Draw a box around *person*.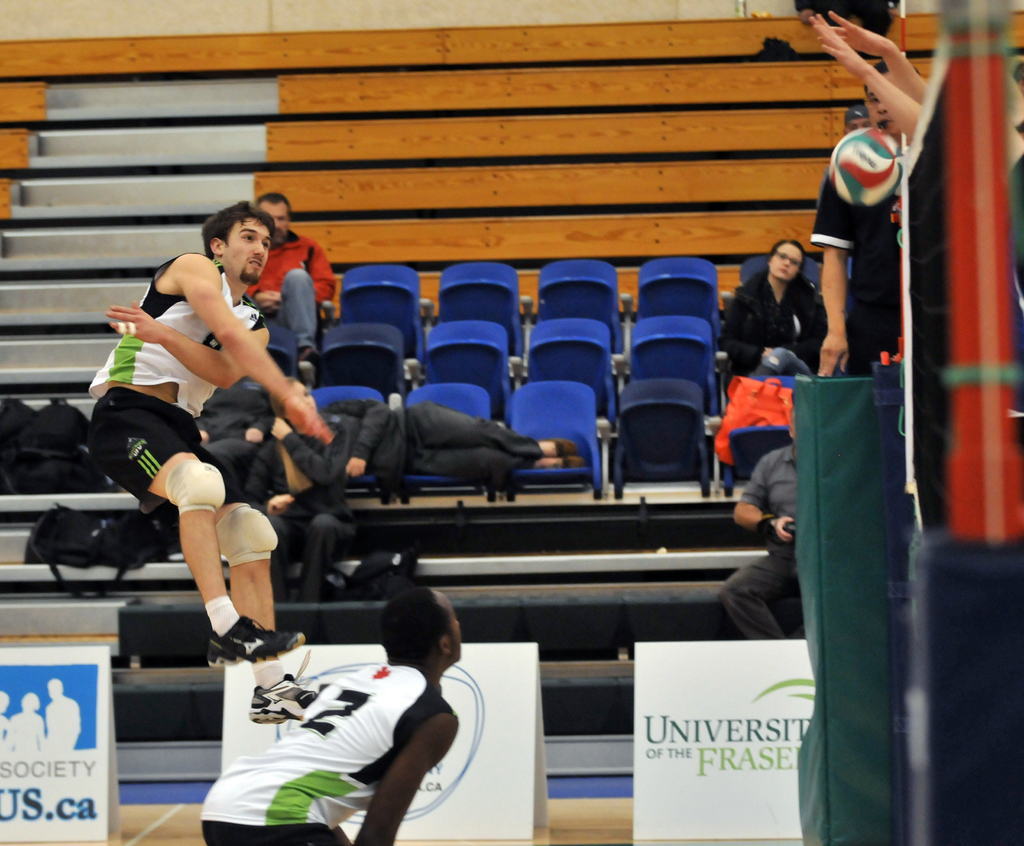
[716, 399, 804, 640].
